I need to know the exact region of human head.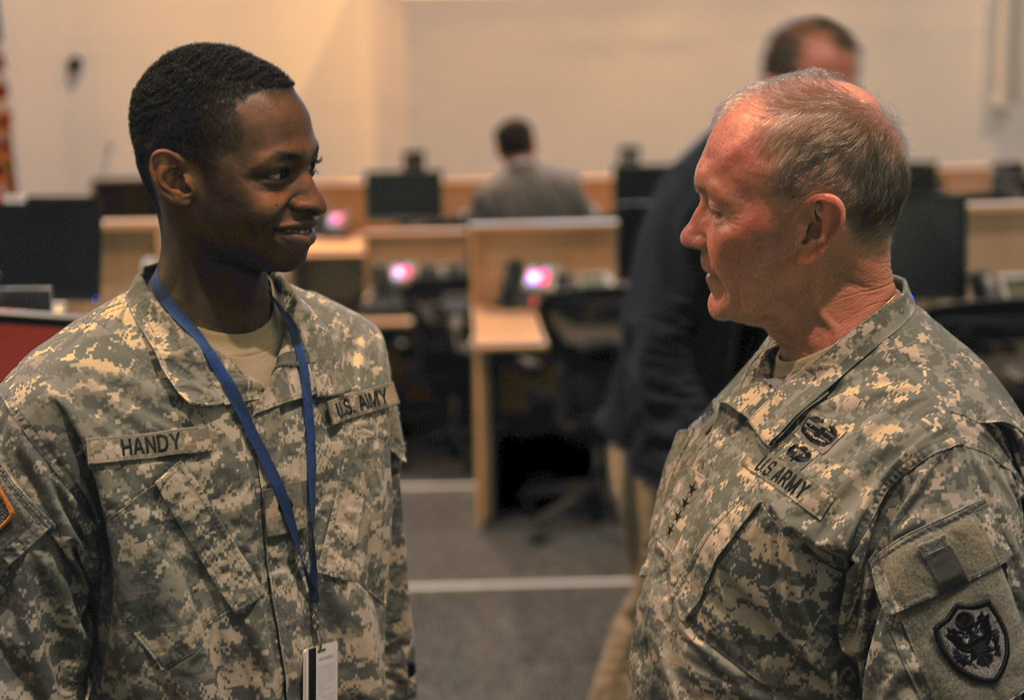
Region: (left=678, top=56, right=913, bottom=322).
